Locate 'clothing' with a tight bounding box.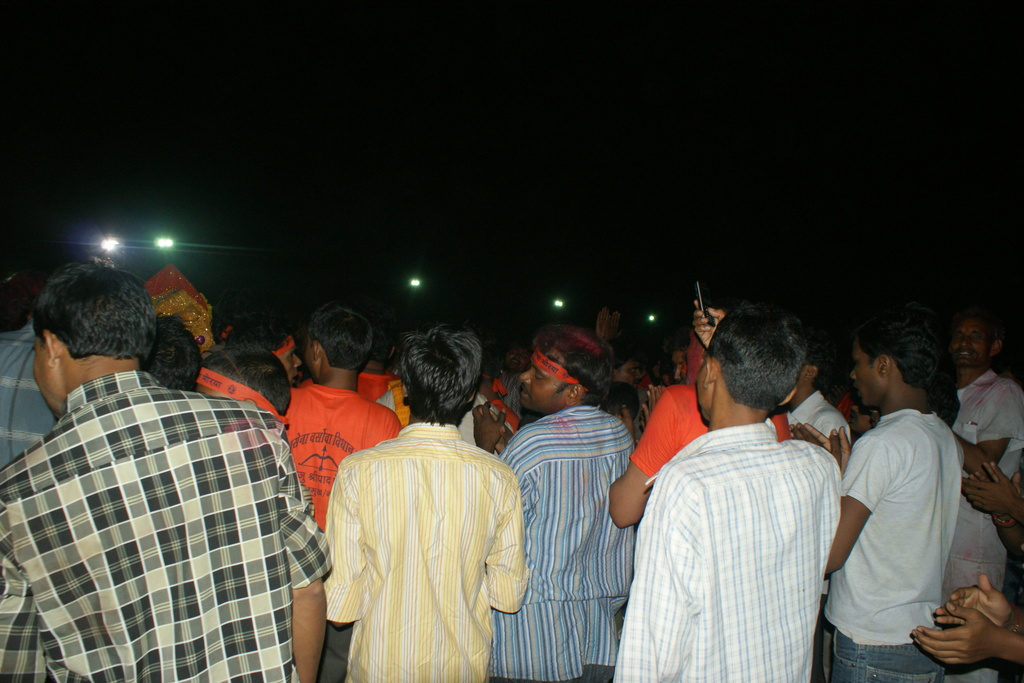
<bbox>312, 400, 541, 682</bbox>.
